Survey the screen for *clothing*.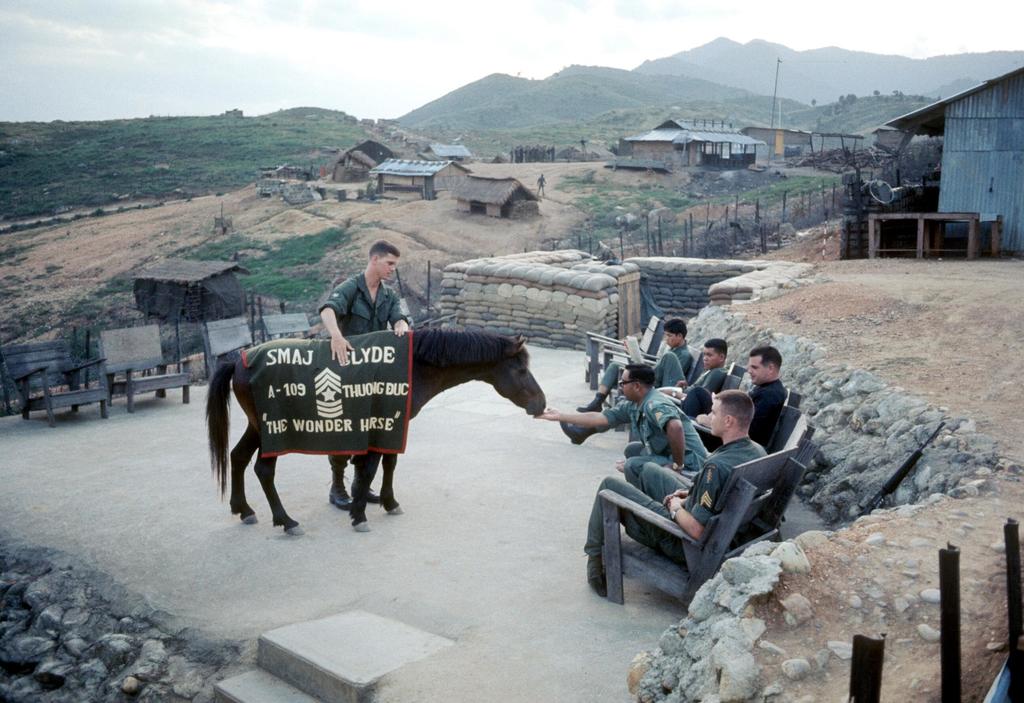
Survey found: <box>612,345,694,389</box>.
